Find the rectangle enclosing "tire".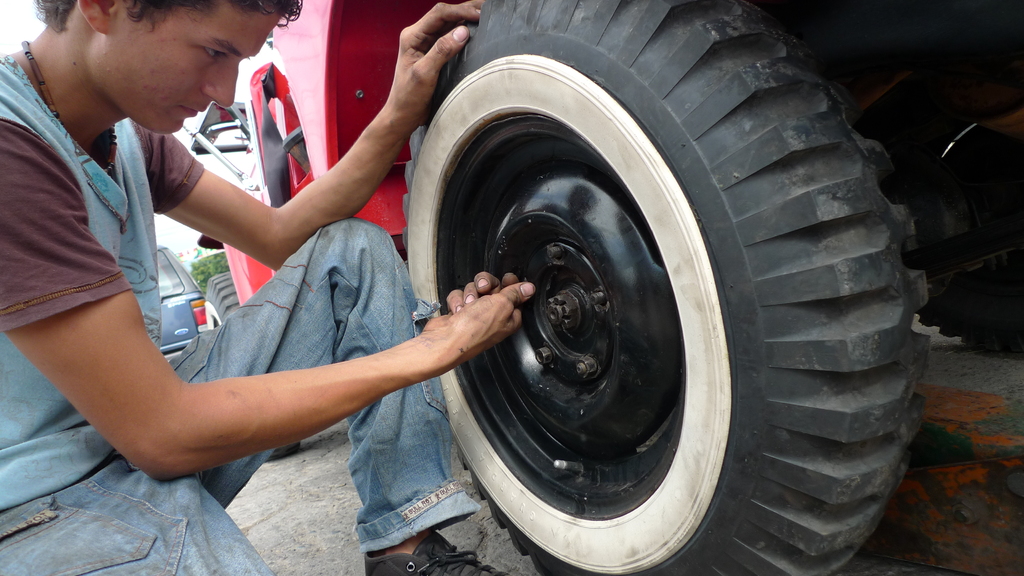
206,271,299,461.
